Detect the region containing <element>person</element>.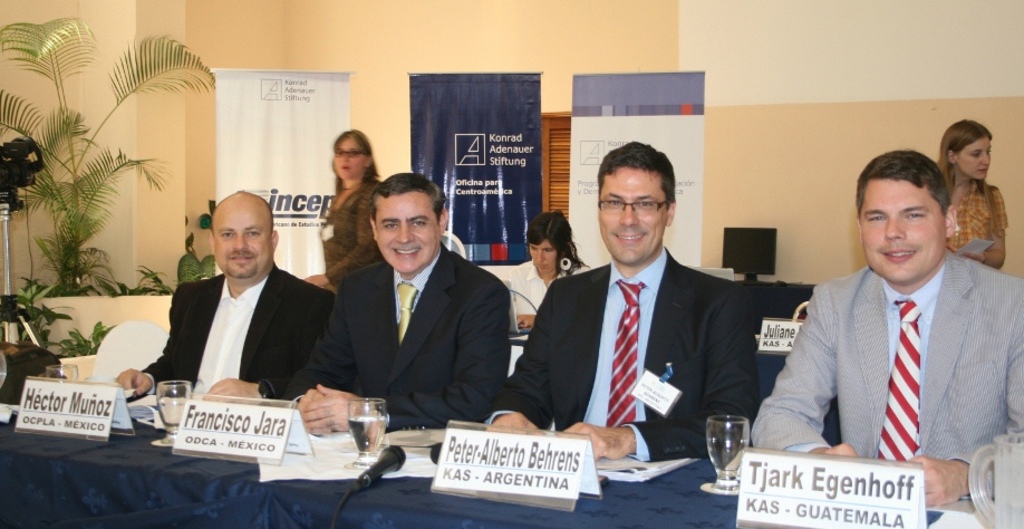
bbox=(279, 171, 515, 433).
